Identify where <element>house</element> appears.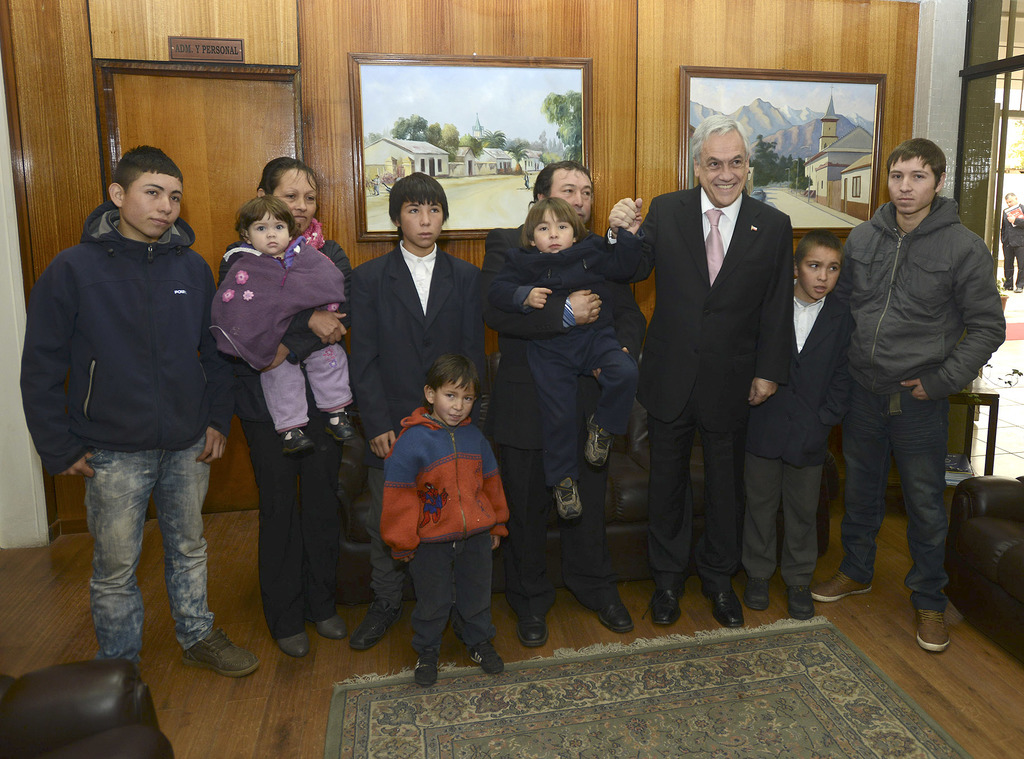
Appears at BBox(810, 127, 867, 220).
